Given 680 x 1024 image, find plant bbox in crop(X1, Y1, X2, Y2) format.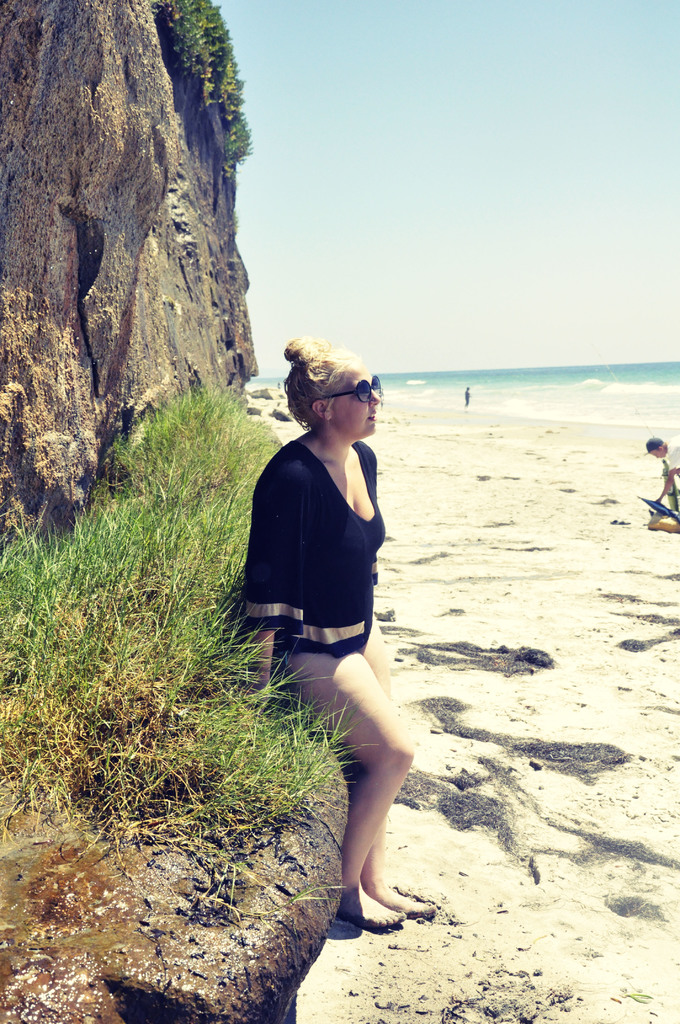
crop(158, 0, 261, 182).
